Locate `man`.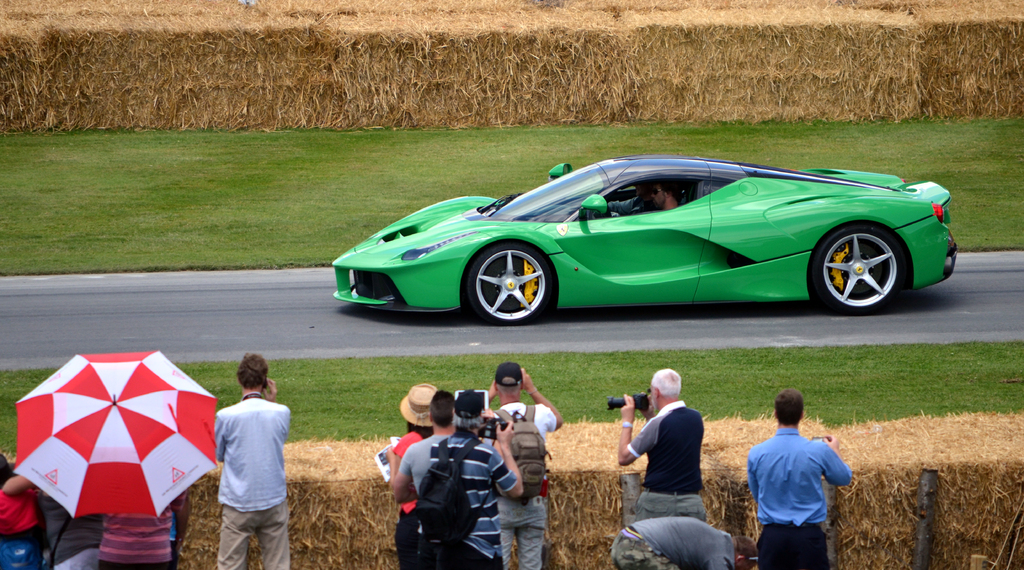
Bounding box: [left=613, top=363, right=714, bottom=525].
